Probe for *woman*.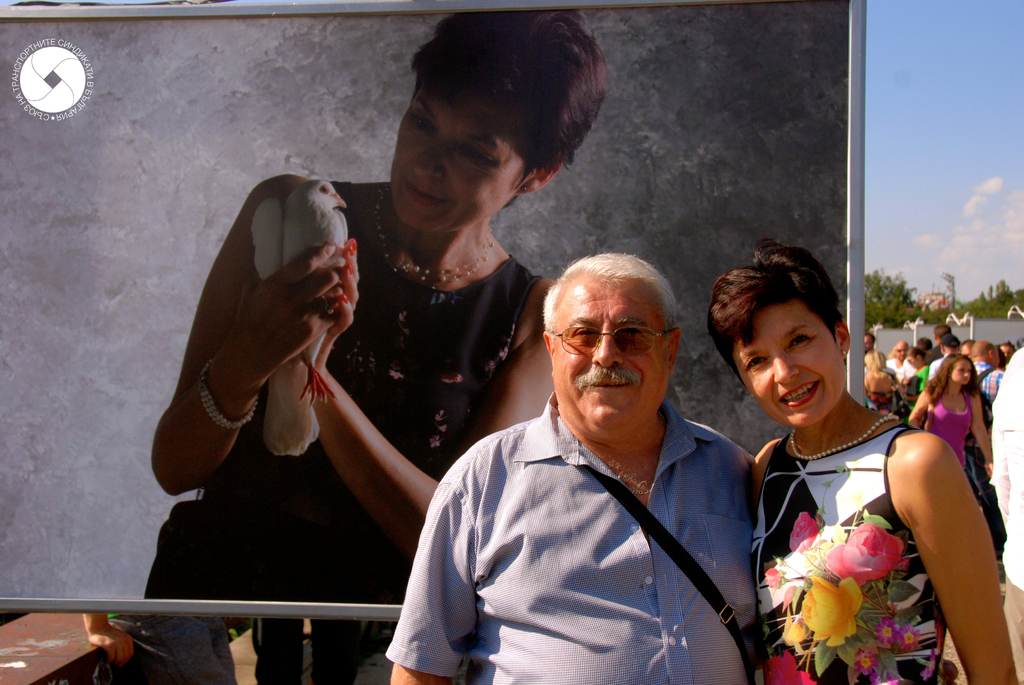
Probe result: [860,345,904,420].
